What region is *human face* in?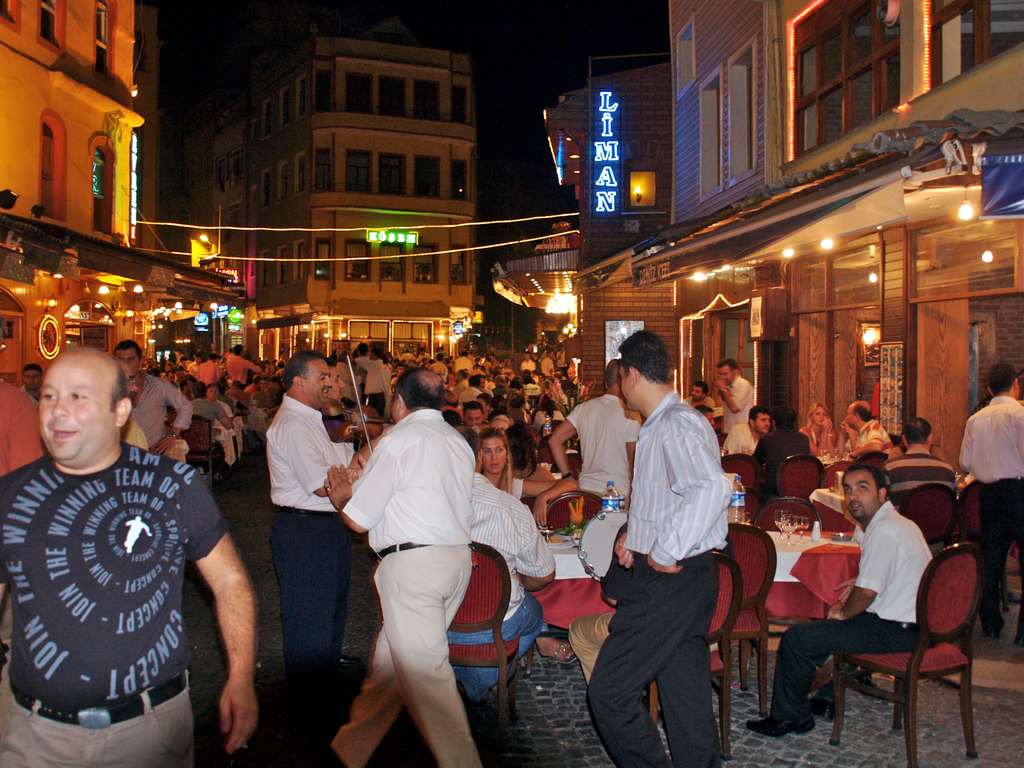
(left=484, top=431, right=508, bottom=480).
